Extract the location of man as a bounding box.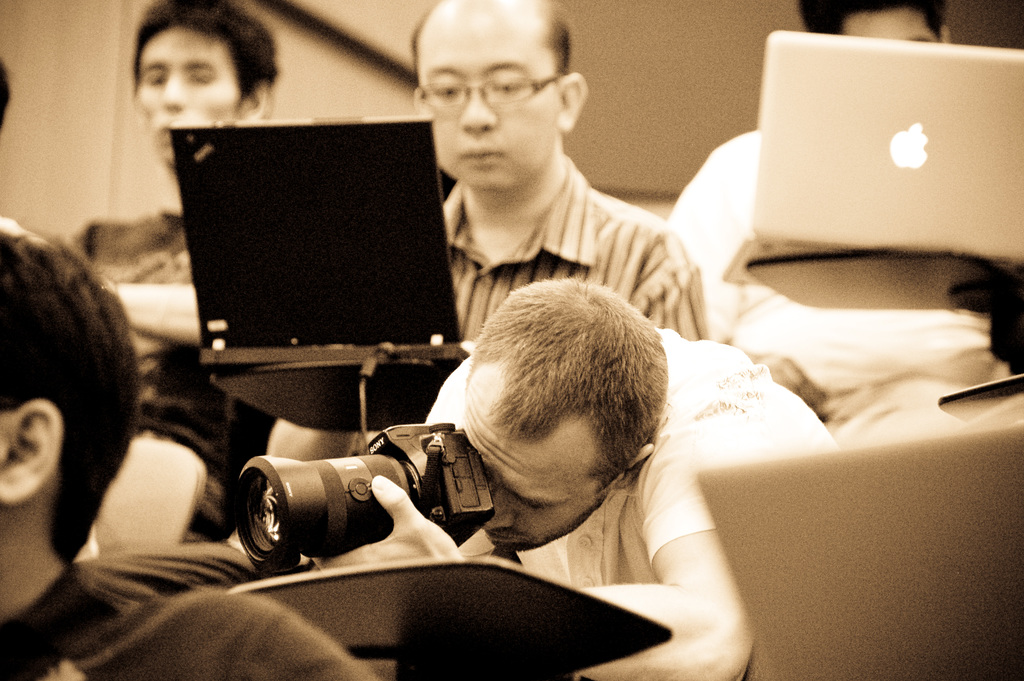
select_region(356, 53, 735, 350).
